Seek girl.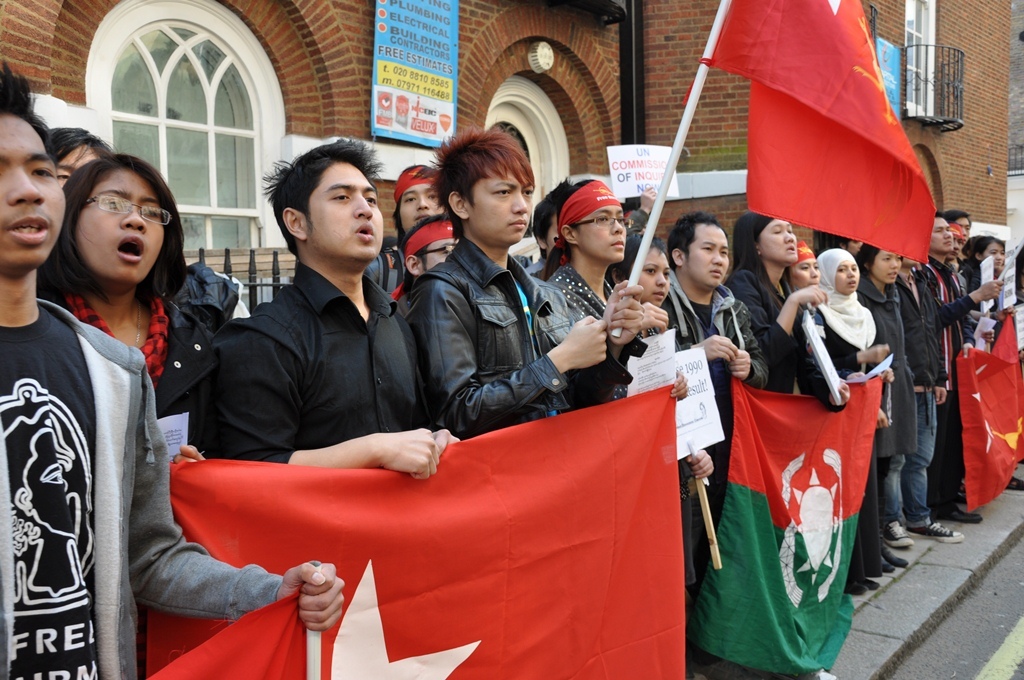
{"left": 40, "top": 155, "right": 237, "bottom": 415}.
